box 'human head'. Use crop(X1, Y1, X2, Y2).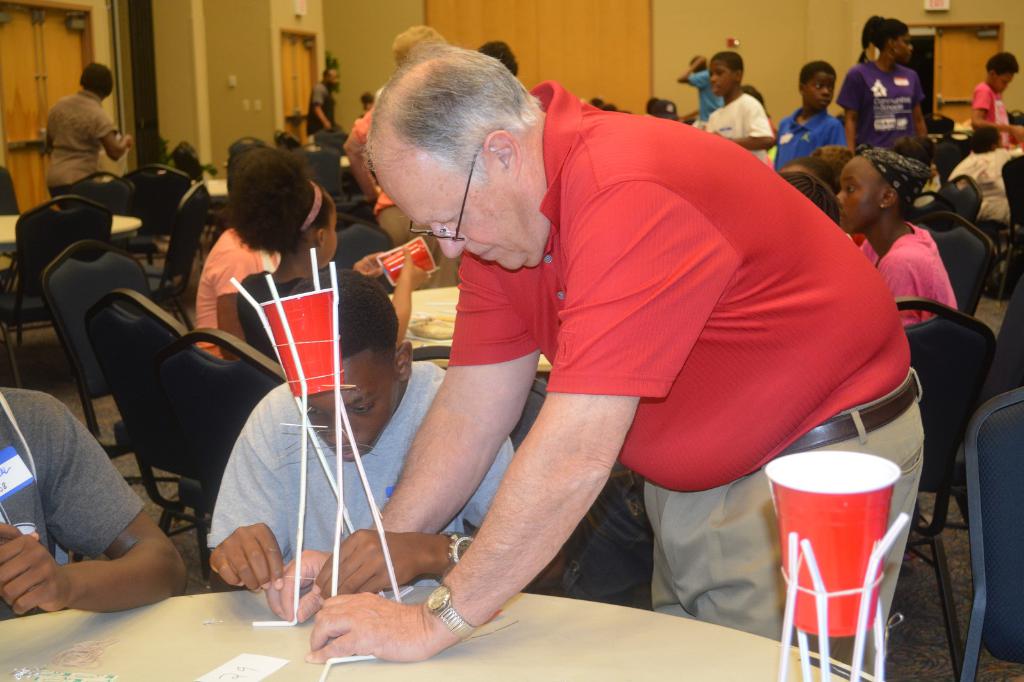
crop(967, 127, 1000, 152).
